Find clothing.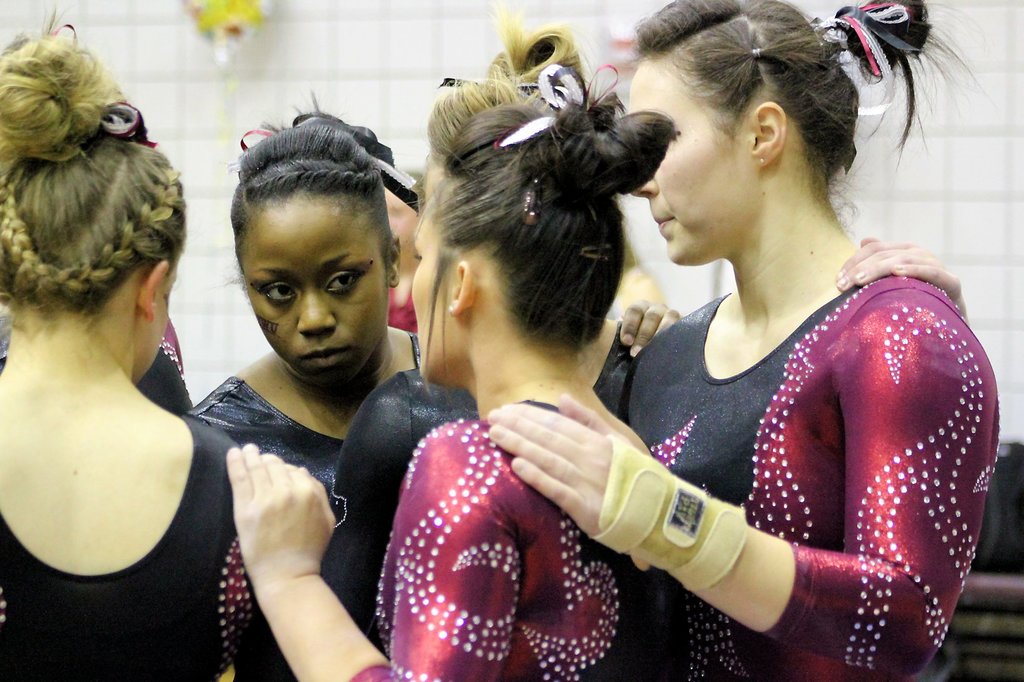
<box>0,416,256,681</box>.
